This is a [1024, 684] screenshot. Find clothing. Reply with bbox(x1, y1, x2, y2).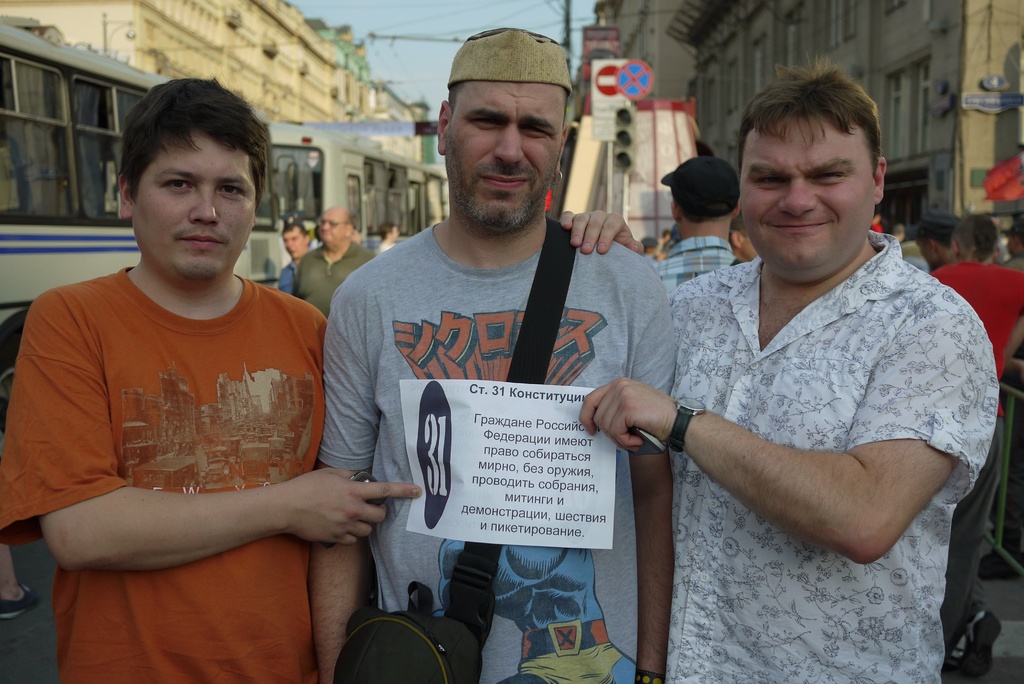
bbox(320, 222, 674, 683).
